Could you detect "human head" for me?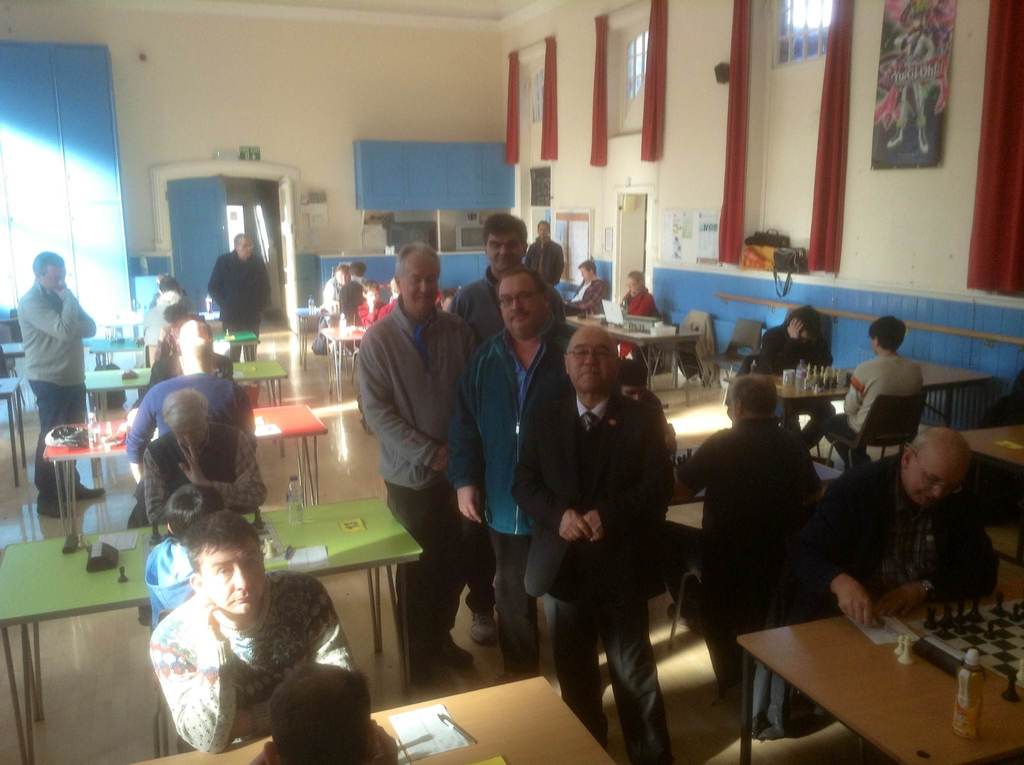
Detection result: 625 266 645 298.
